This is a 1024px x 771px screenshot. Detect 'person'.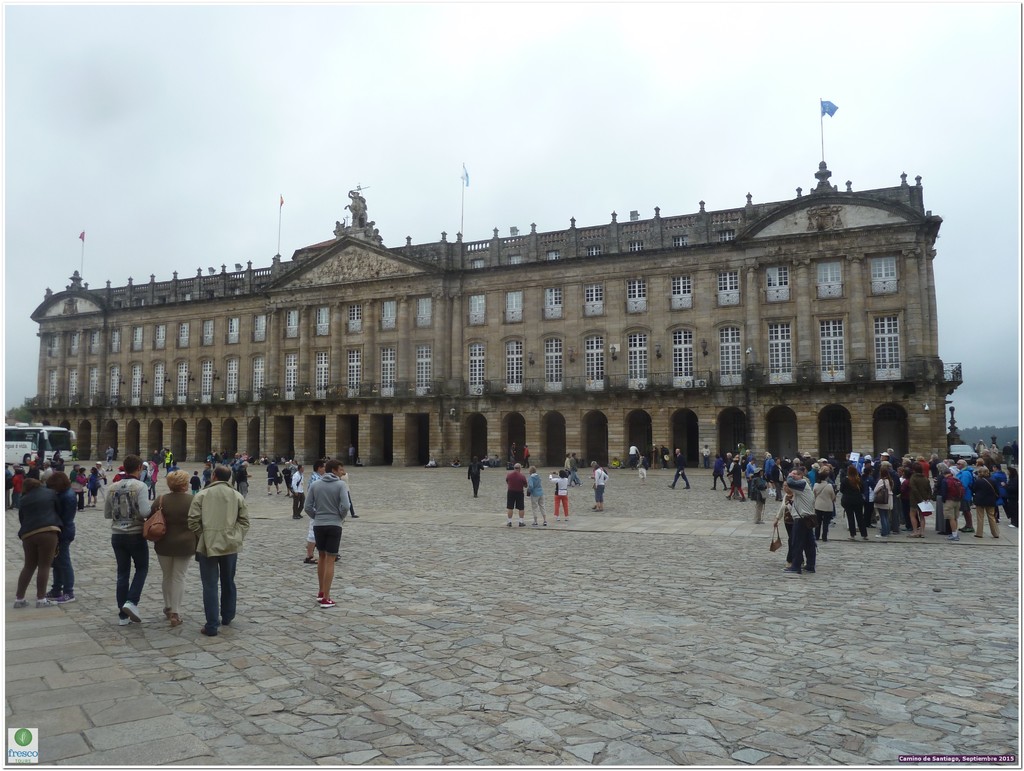
BBox(668, 447, 691, 492).
